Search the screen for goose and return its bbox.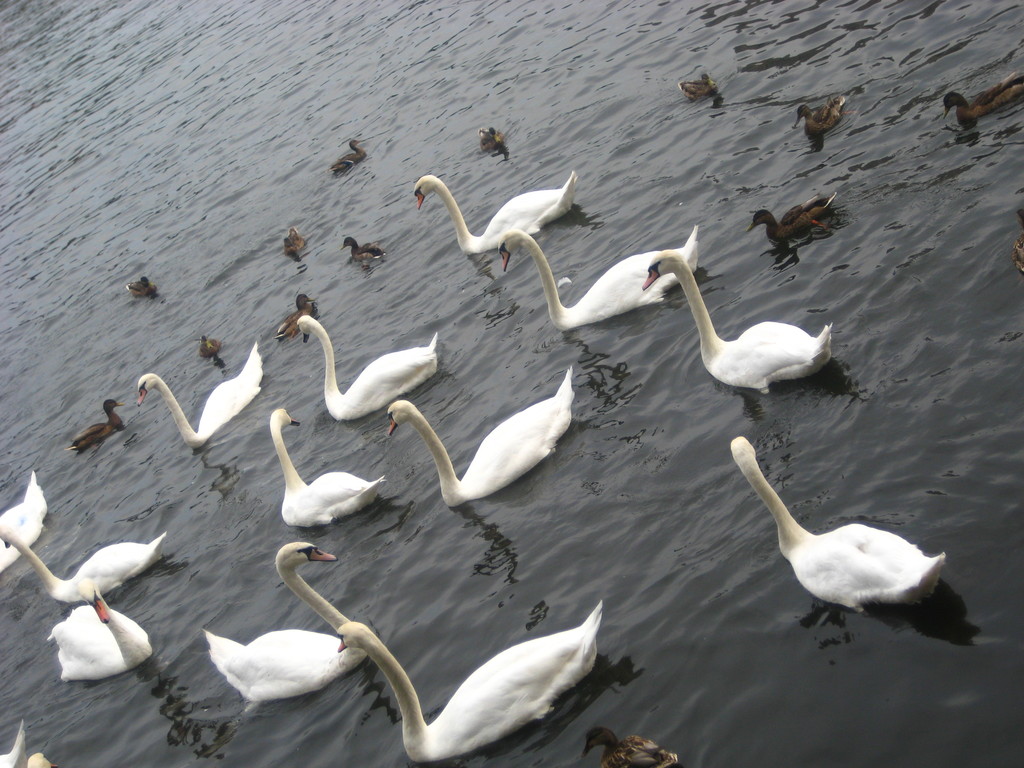
Found: locate(282, 221, 302, 260).
